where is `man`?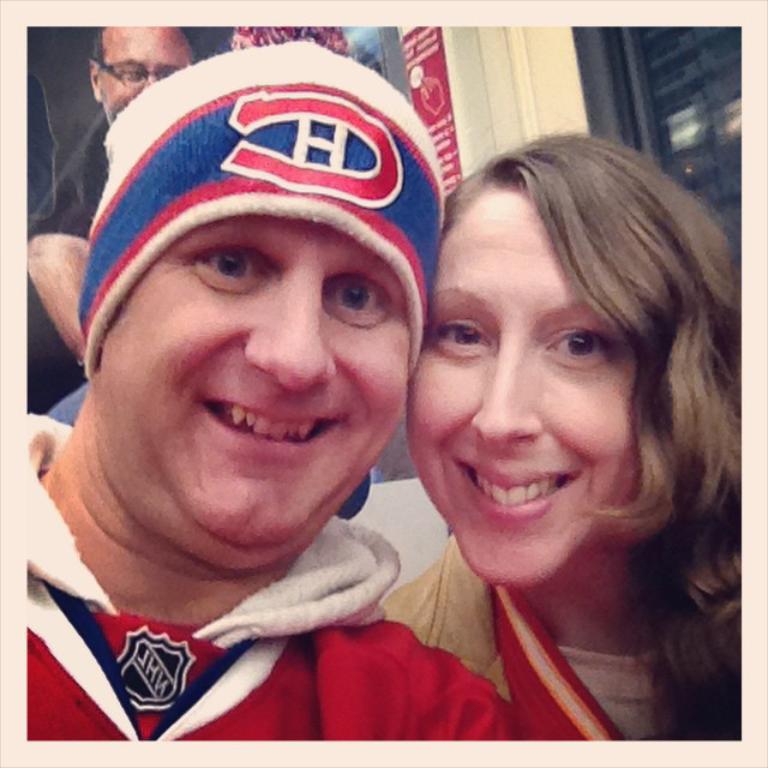
(x1=22, y1=41, x2=512, y2=748).
